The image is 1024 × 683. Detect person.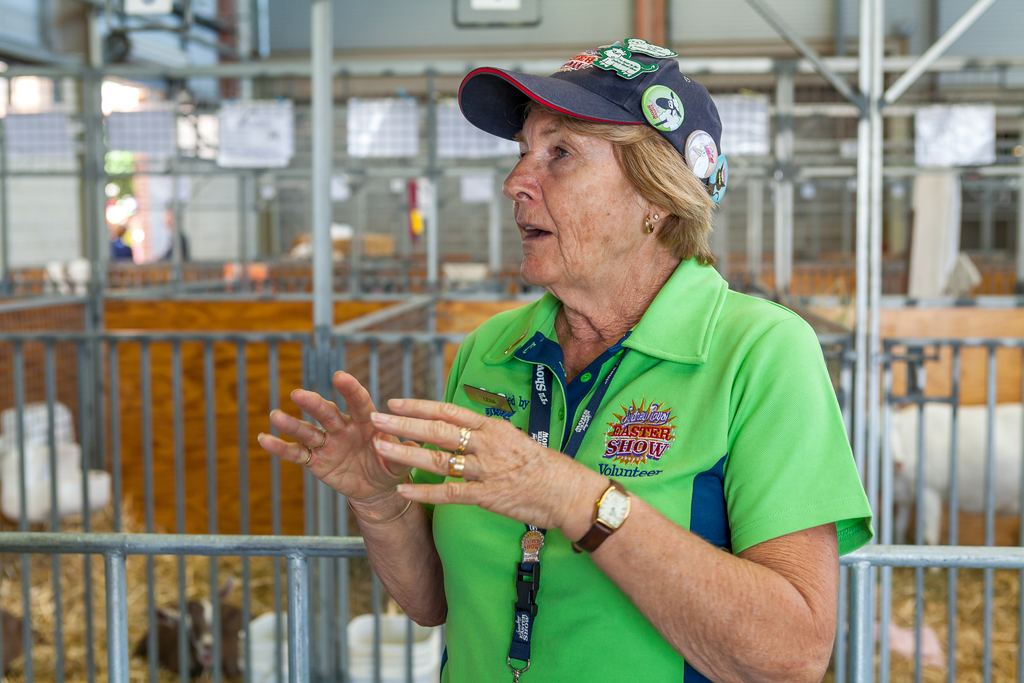
Detection: box=[152, 199, 193, 267].
